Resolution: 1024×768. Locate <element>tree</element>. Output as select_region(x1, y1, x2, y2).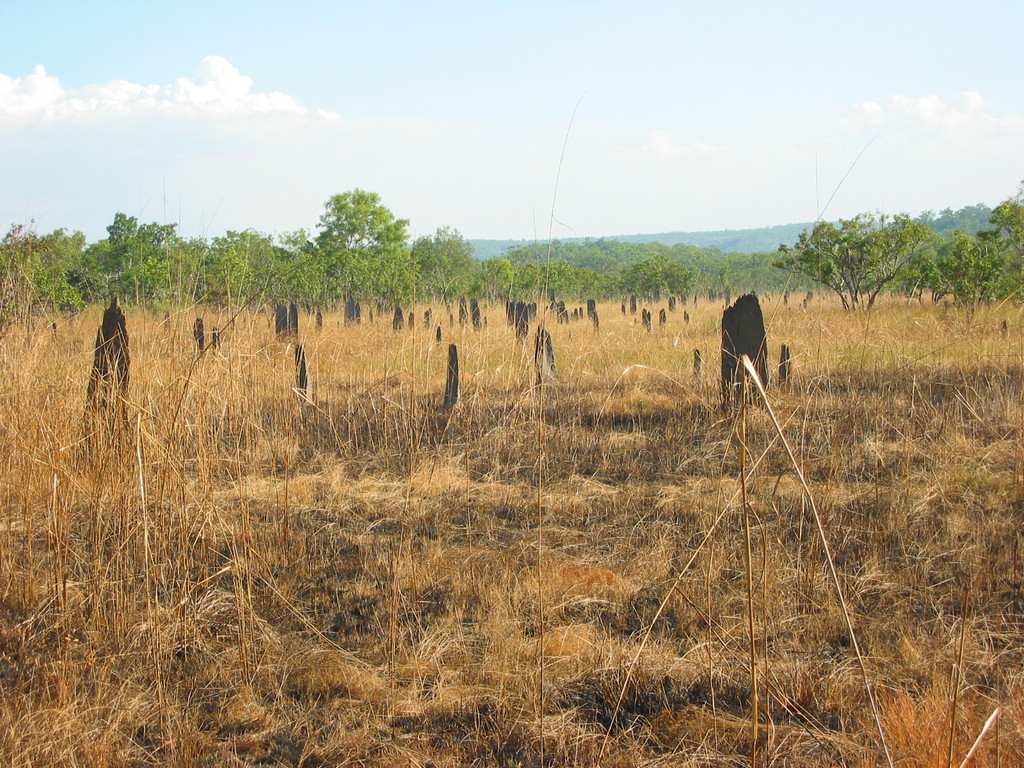
select_region(920, 195, 1023, 308).
